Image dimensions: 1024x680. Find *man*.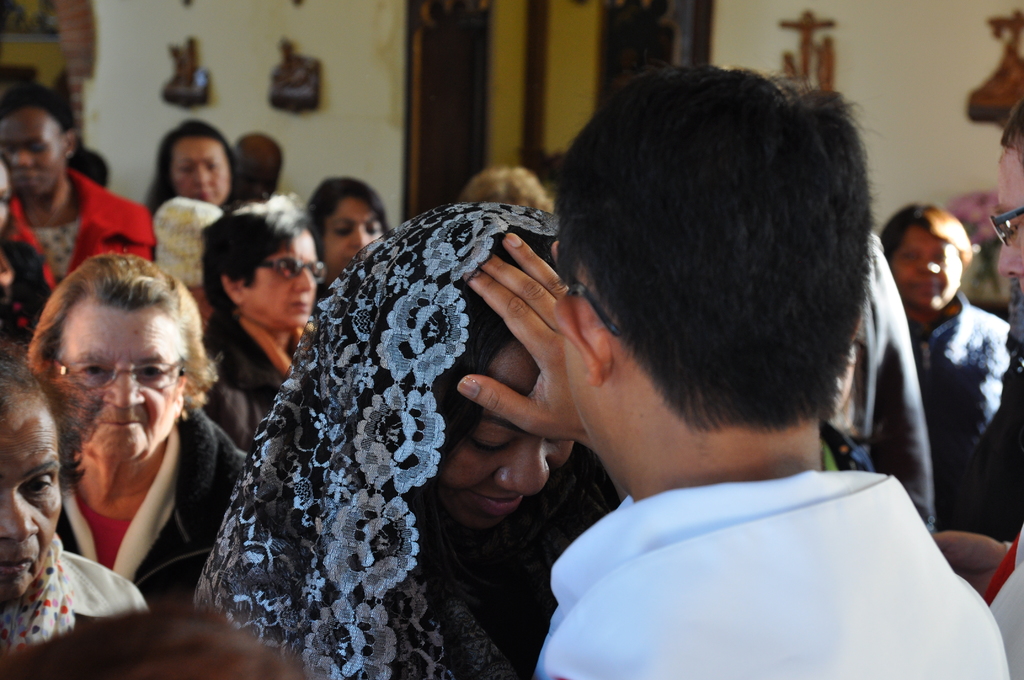
<box>381,67,1020,679</box>.
